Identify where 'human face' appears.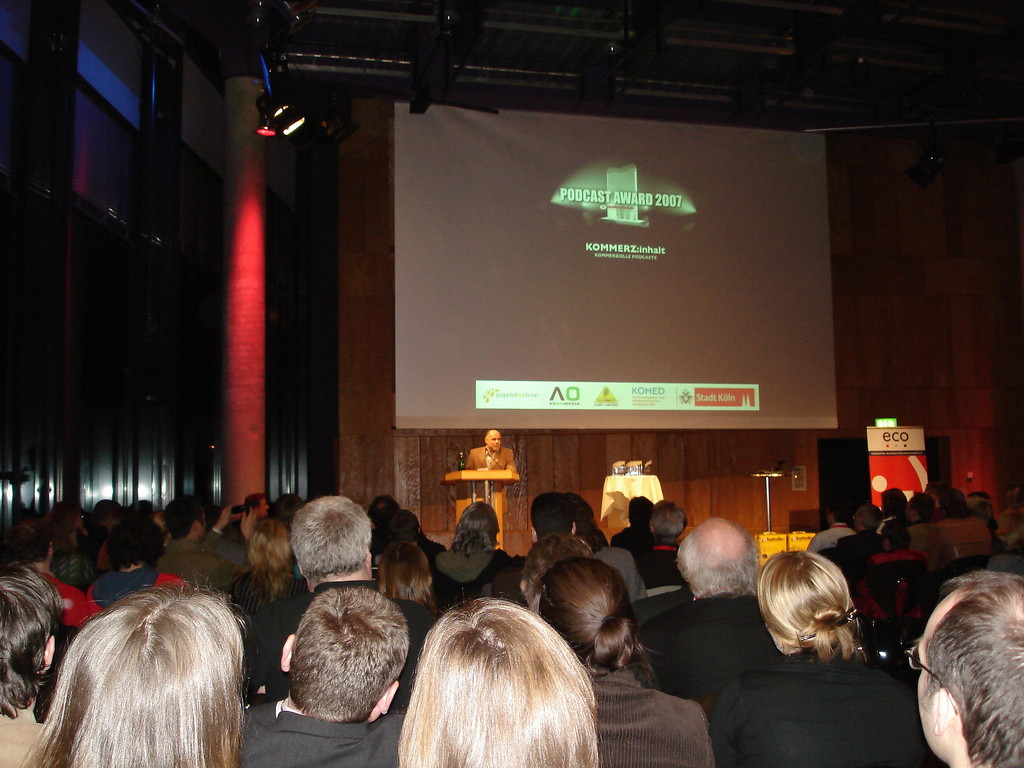
Appears at 916/584/959/748.
